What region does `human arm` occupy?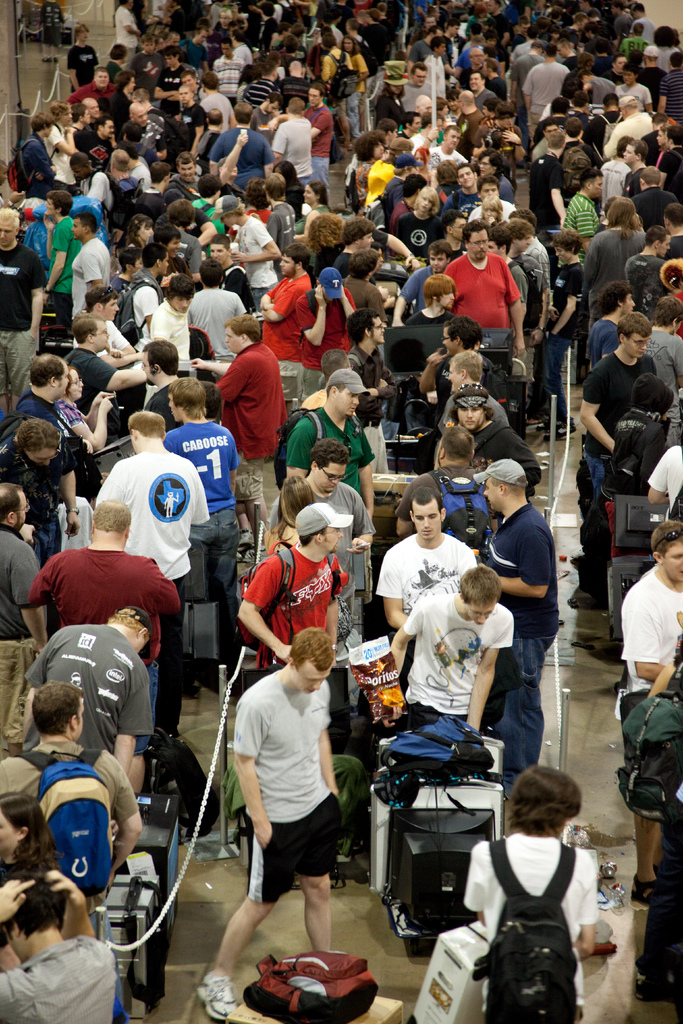
bbox(63, 87, 82, 102).
